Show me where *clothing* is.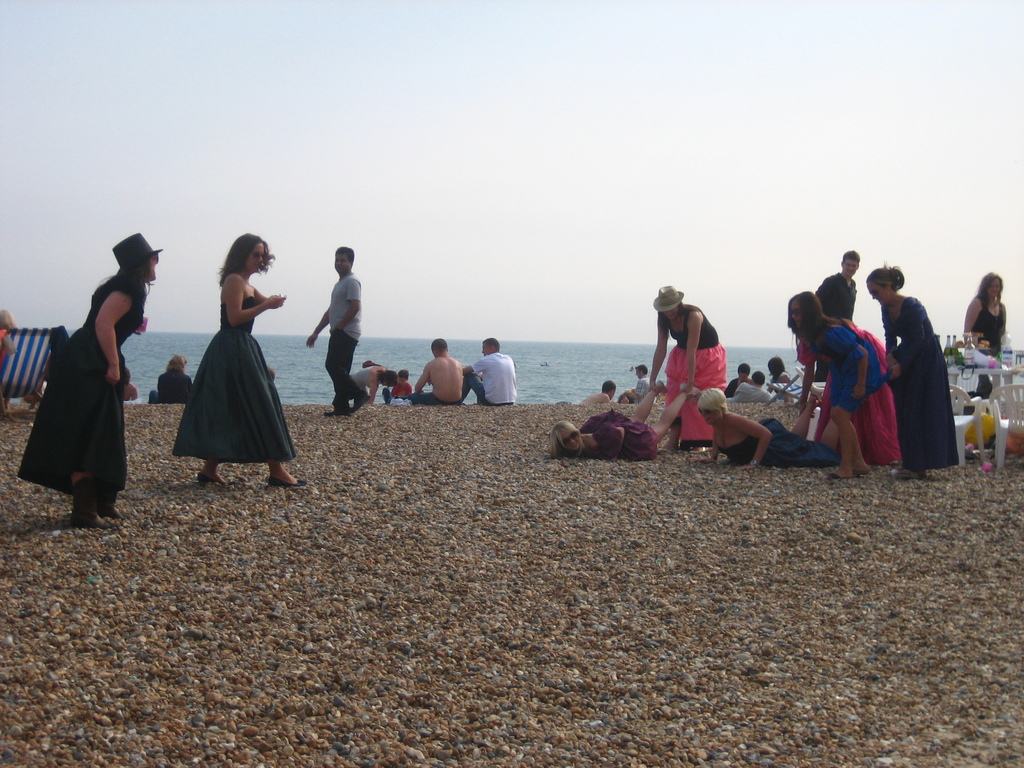
*clothing* is at [x1=803, y1=318, x2=892, y2=412].
